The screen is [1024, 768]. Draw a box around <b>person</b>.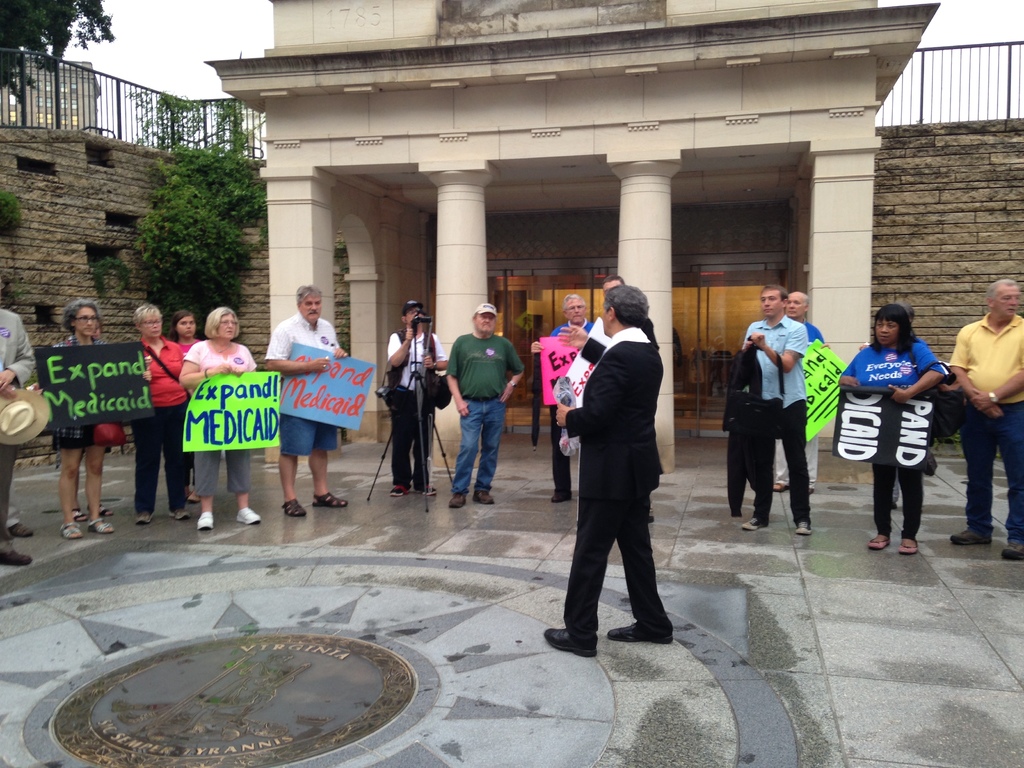
(left=771, top=291, right=829, bottom=487).
